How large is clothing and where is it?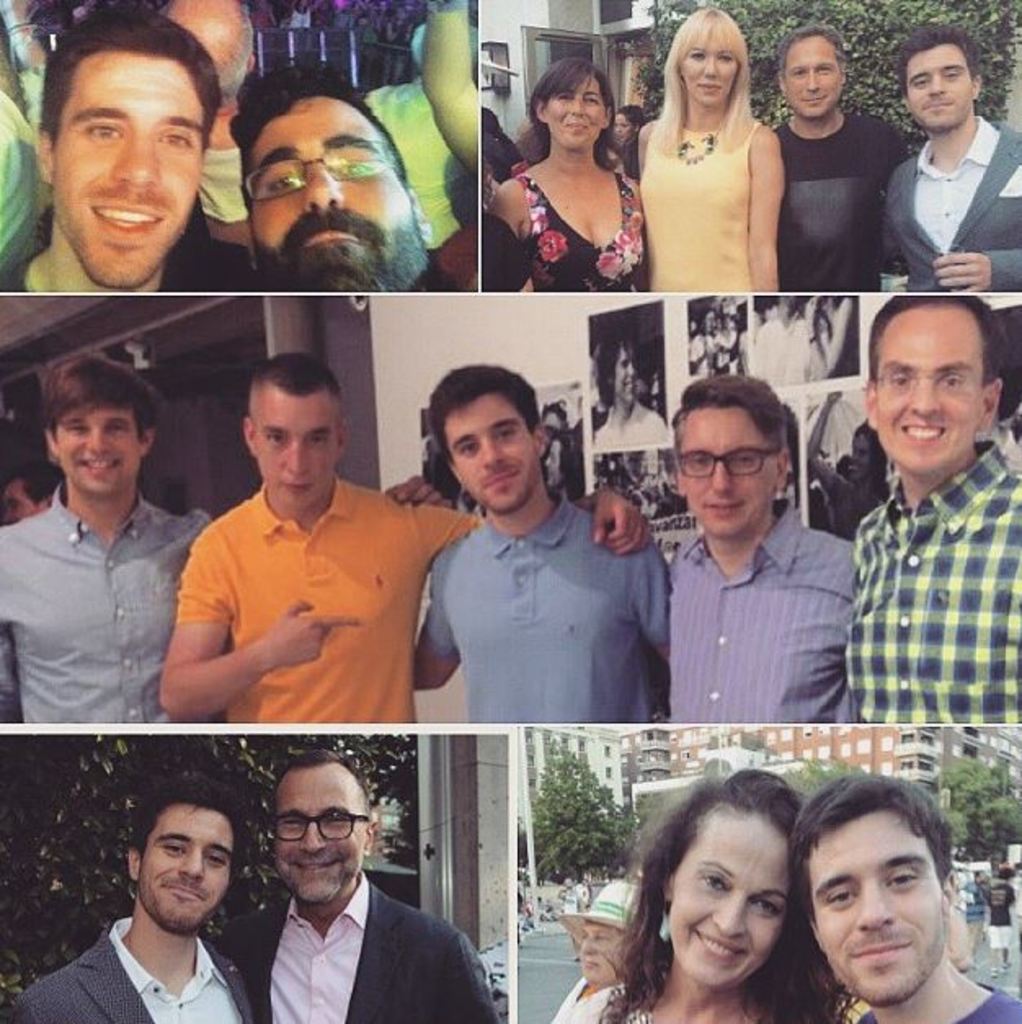
Bounding box: left=691, top=330, right=712, bottom=356.
